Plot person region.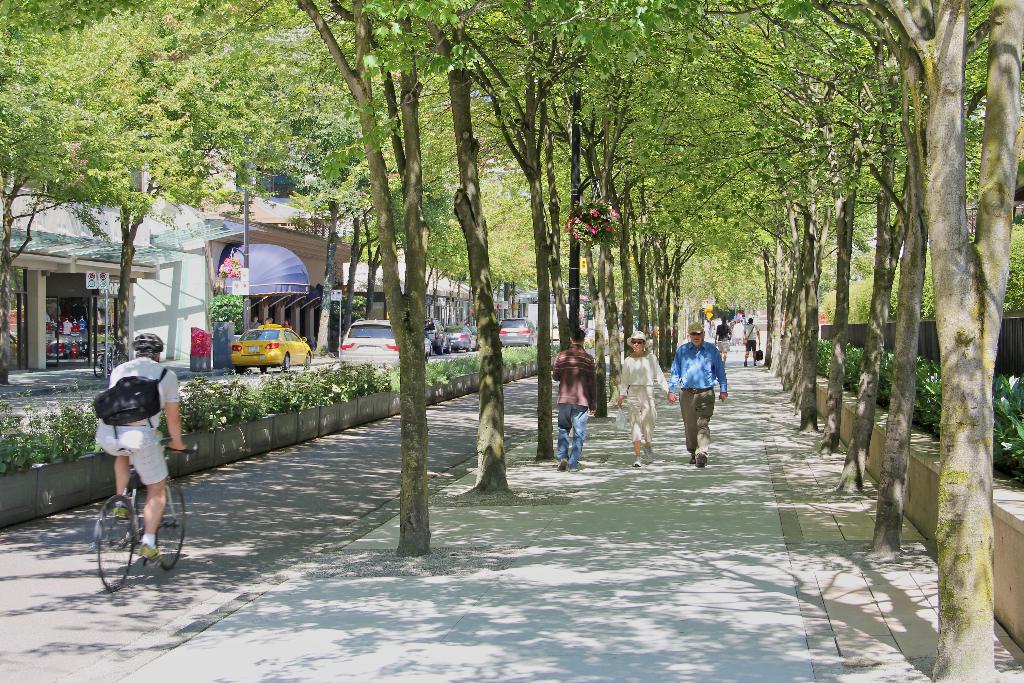
Plotted at [282, 318, 292, 334].
